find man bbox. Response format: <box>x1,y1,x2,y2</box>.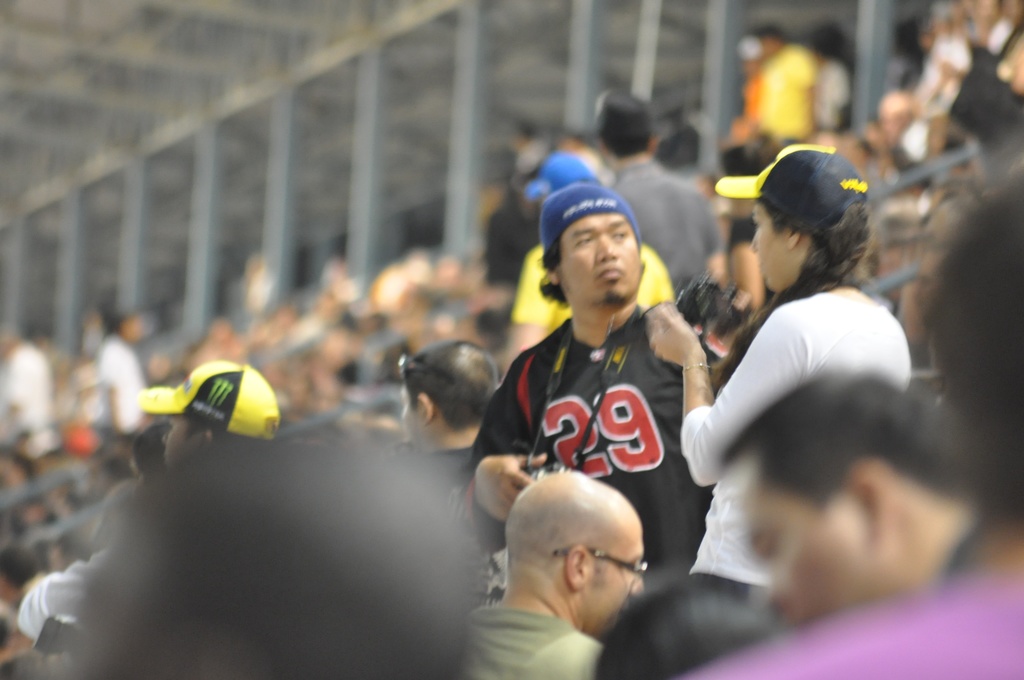
<box>719,370,977,629</box>.
